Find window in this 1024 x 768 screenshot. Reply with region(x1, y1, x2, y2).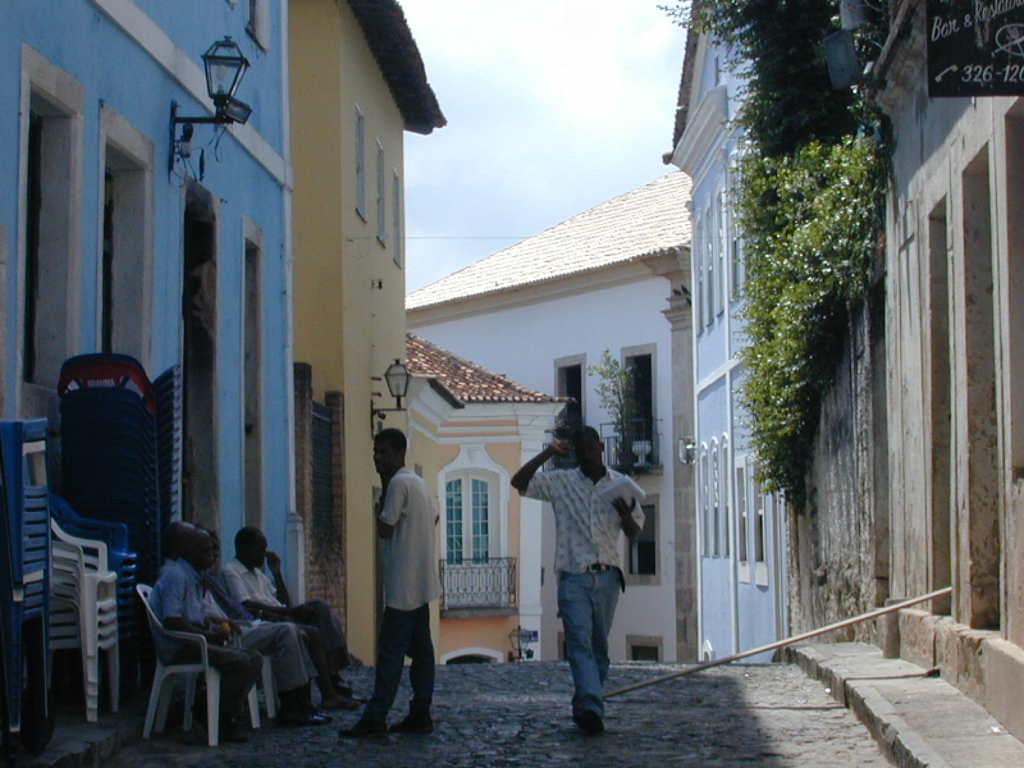
region(15, 40, 91, 417).
